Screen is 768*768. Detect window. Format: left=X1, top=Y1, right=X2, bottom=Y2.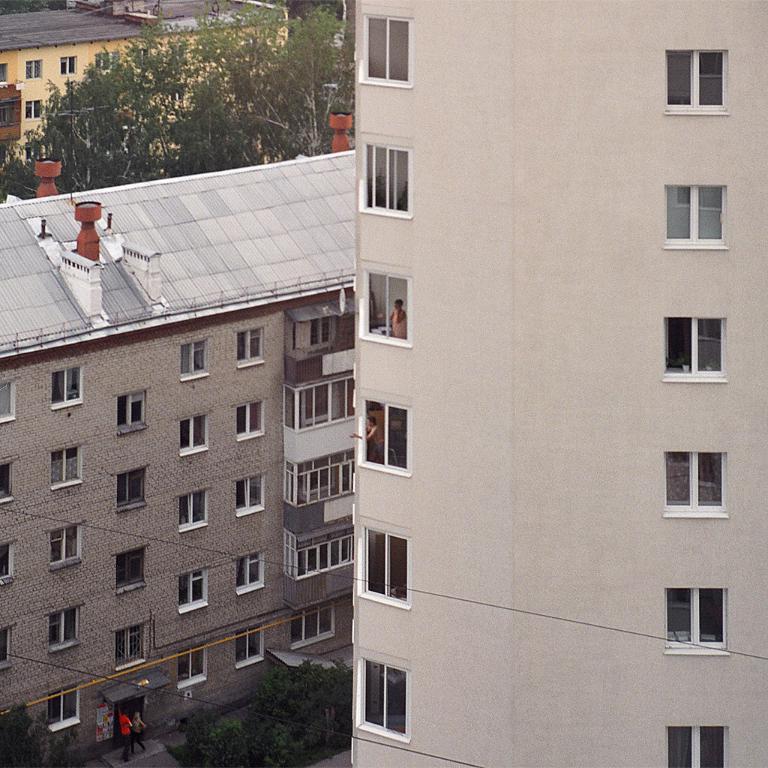
left=666, top=316, right=724, bottom=377.
